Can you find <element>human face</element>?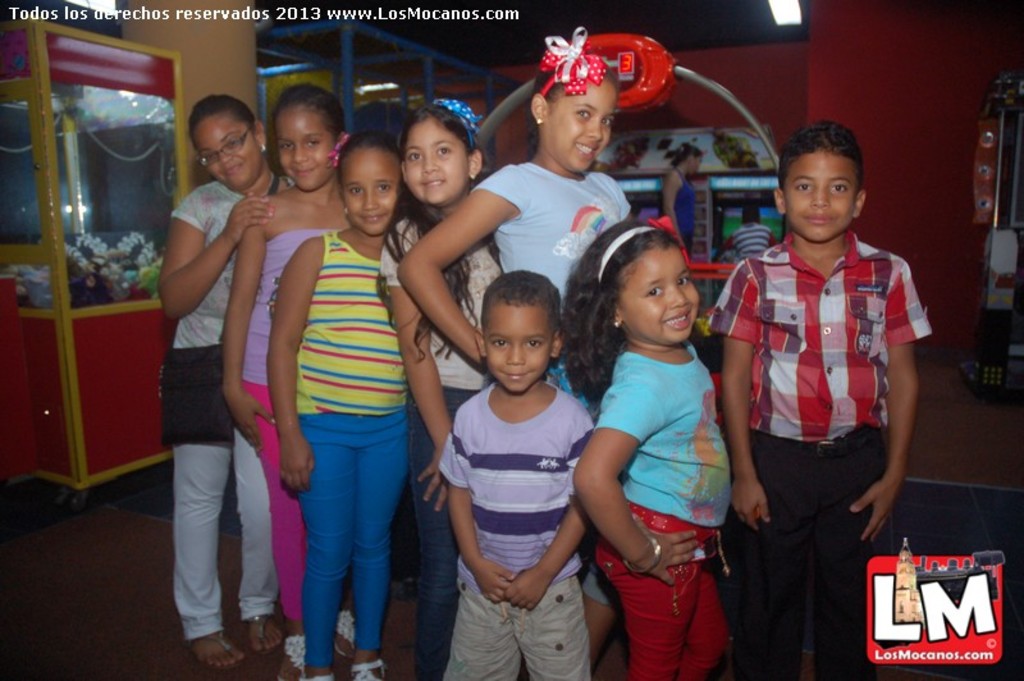
Yes, bounding box: region(339, 147, 402, 234).
